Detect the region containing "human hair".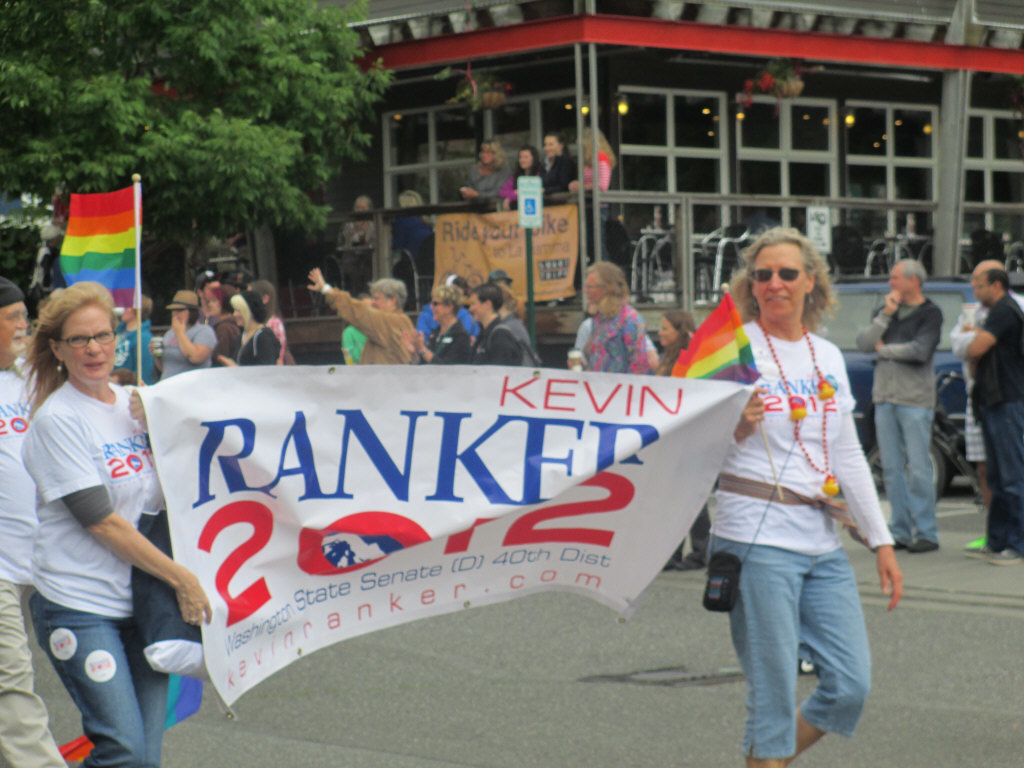
(719, 222, 836, 328).
